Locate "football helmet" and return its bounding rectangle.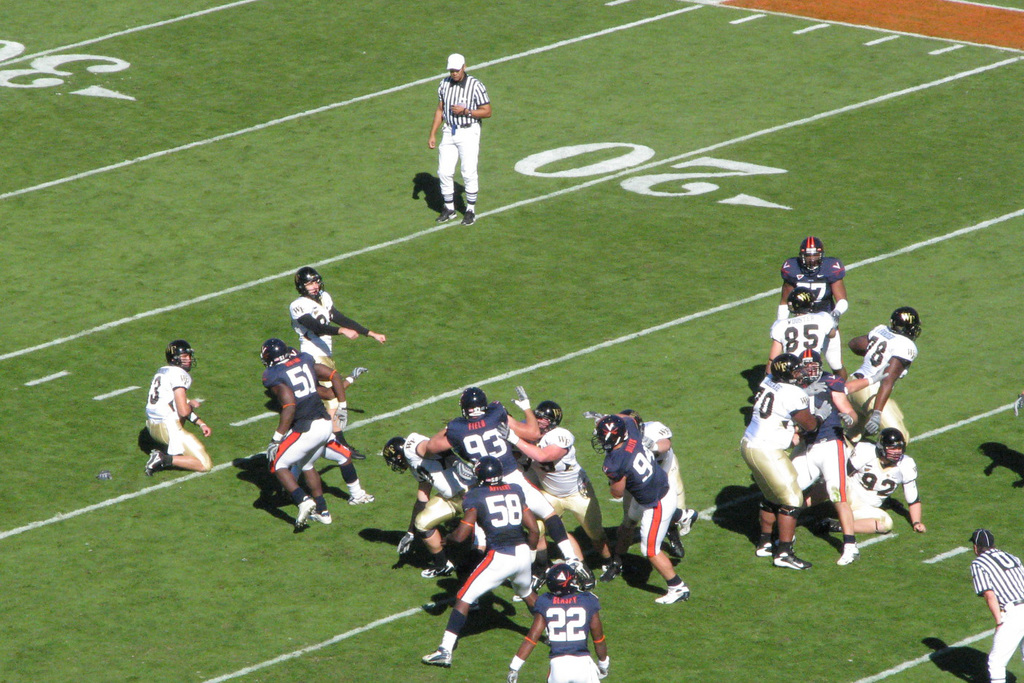
{"left": 526, "top": 400, "right": 563, "bottom": 435}.
